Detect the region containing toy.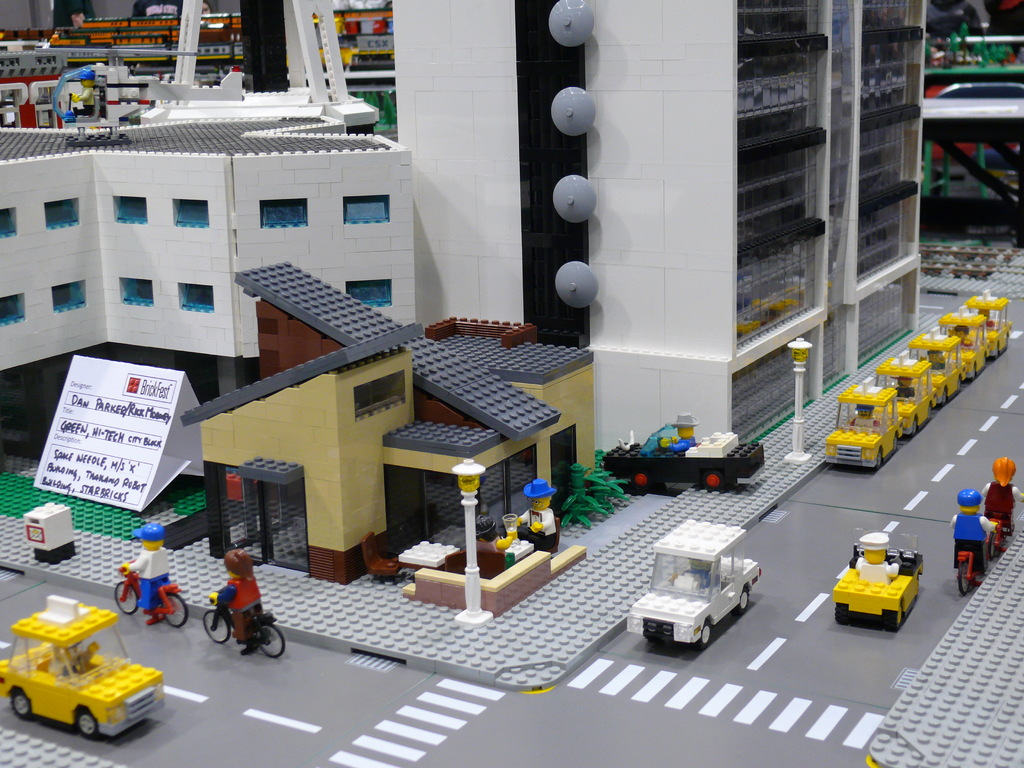
x1=938, y1=307, x2=990, y2=378.
